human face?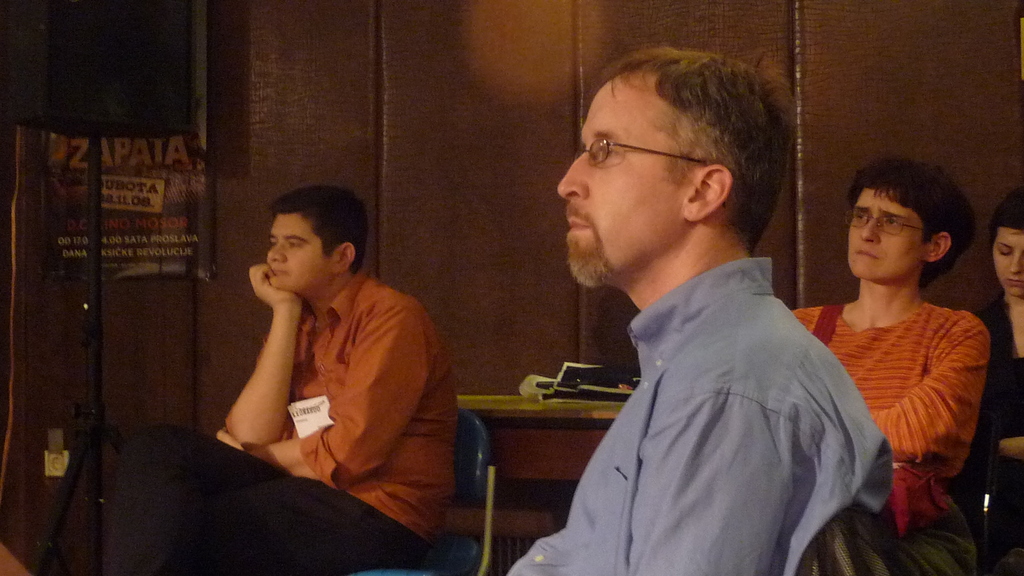
988,230,1023,291
